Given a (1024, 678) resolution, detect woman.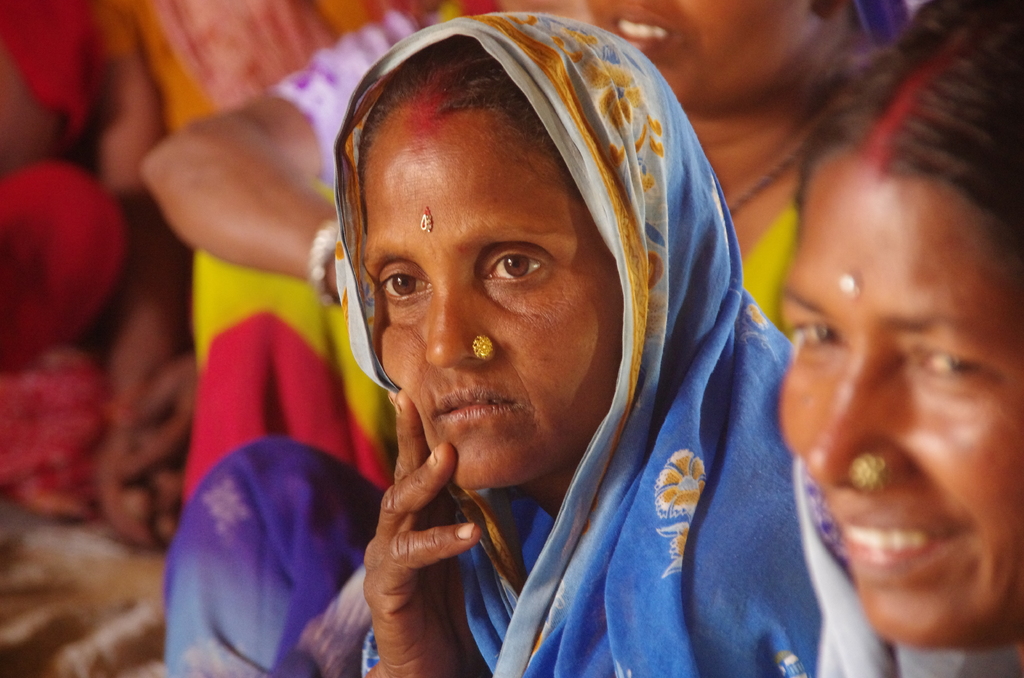
bbox(156, 1, 898, 677).
